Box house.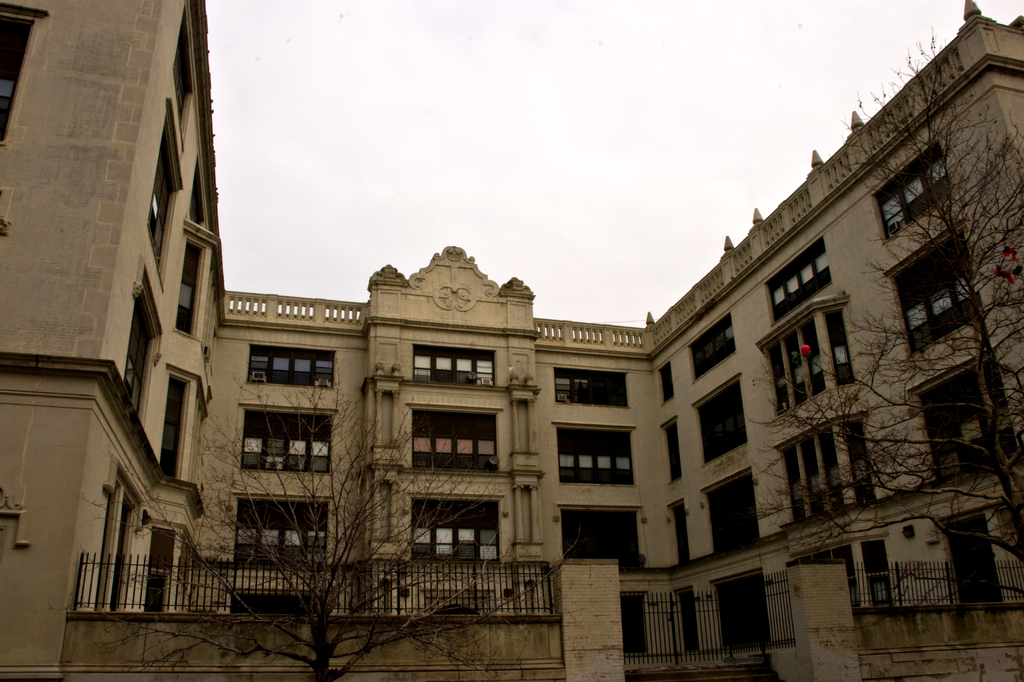
left=0, top=0, right=1023, bottom=681.
